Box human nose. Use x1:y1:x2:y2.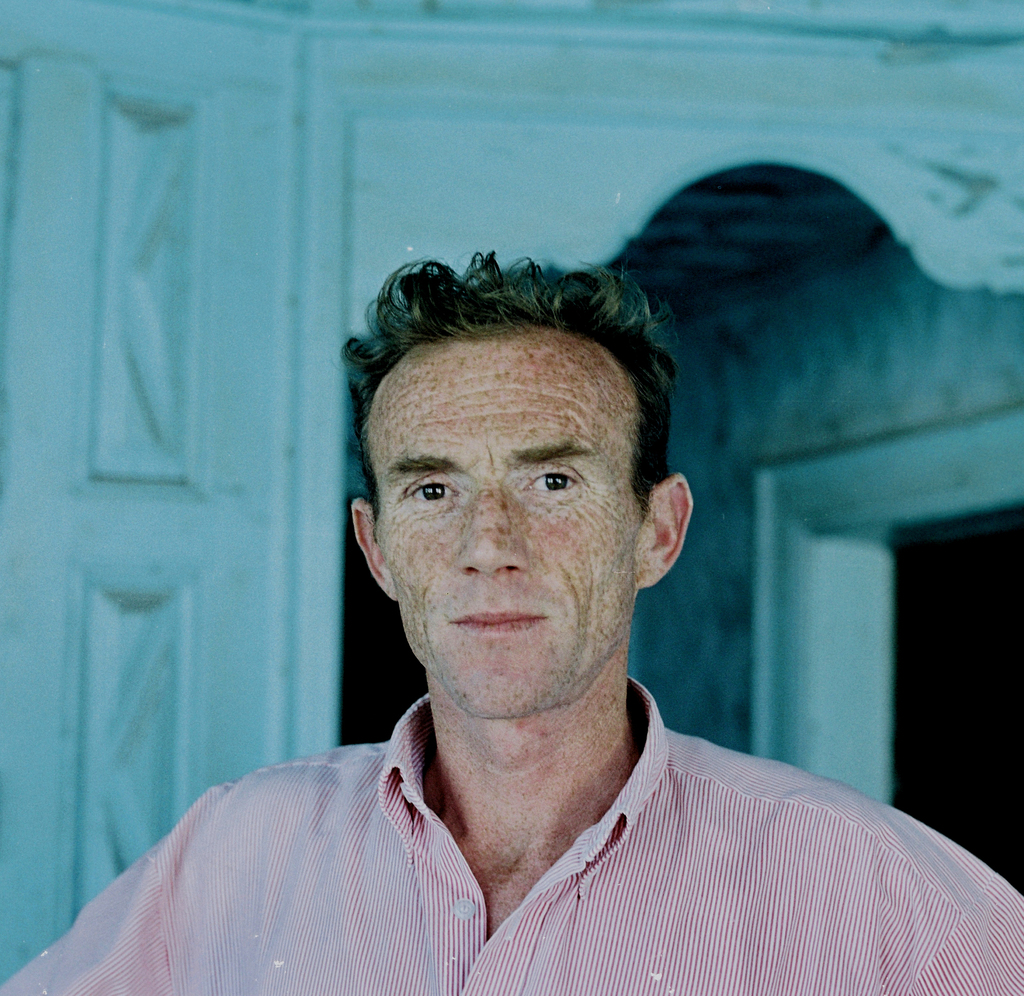
459:473:529:581.
